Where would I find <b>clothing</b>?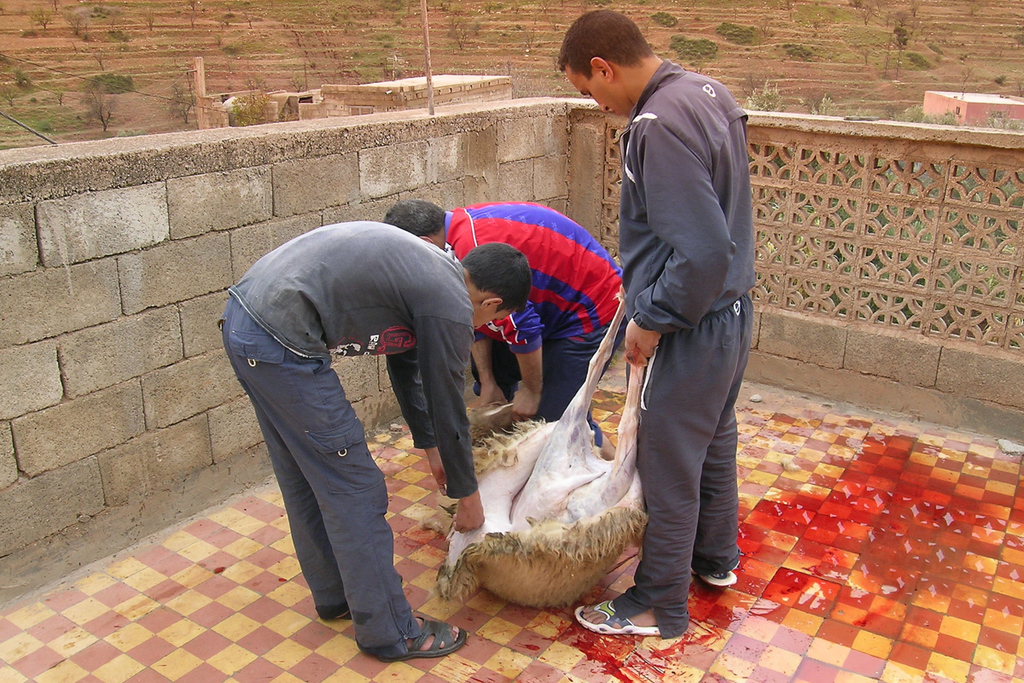
At select_region(432, 192, 630, 450).
